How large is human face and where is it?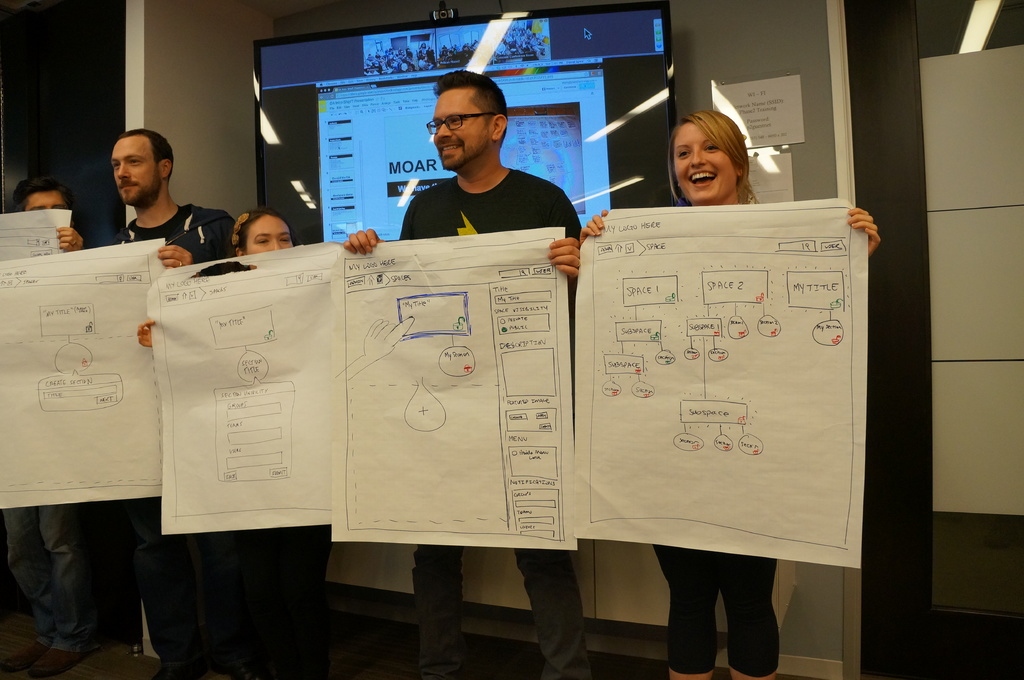
Bounding box: <region>675, 122, 736, 201</region>.
